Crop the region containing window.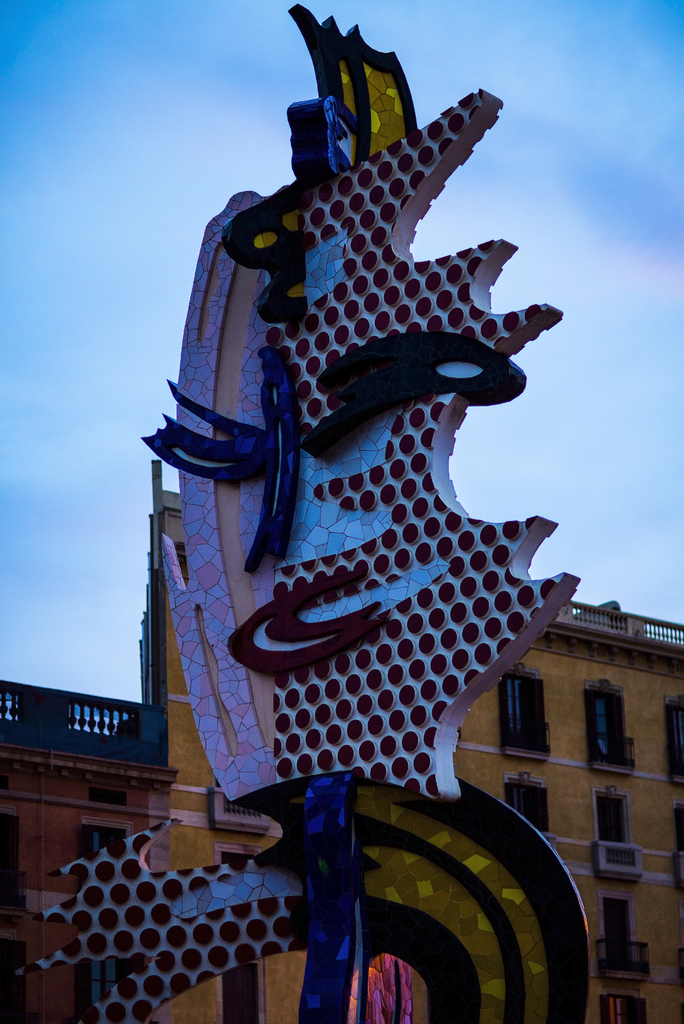
Crop region: bbox(666, 700, 683, 774).
